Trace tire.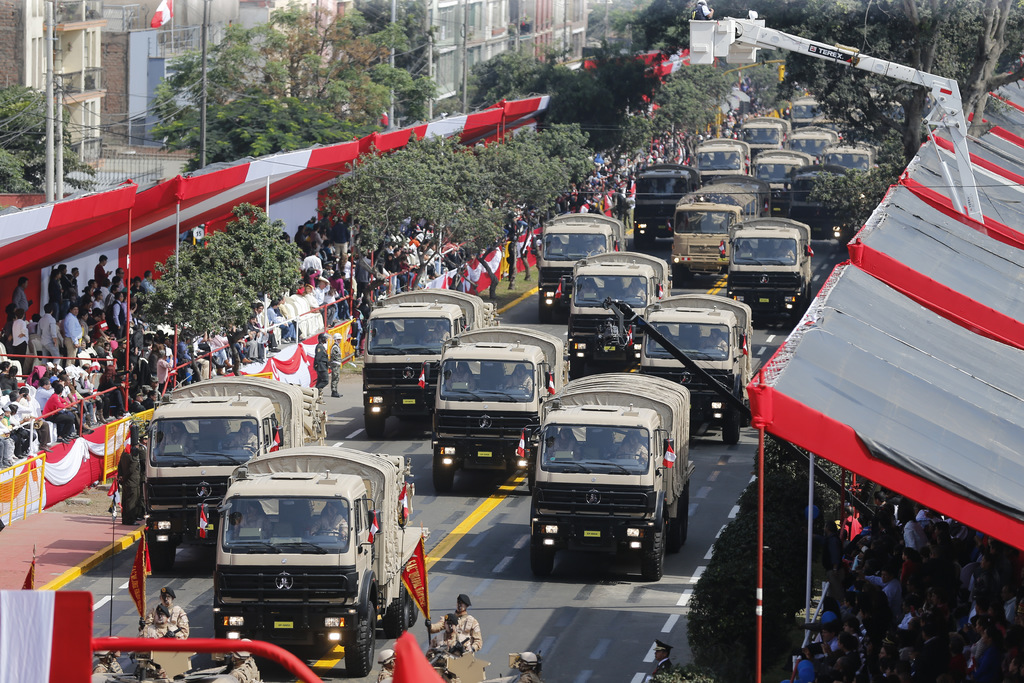
Traced to x1=644 y1=532 x2=664 y2=579.
